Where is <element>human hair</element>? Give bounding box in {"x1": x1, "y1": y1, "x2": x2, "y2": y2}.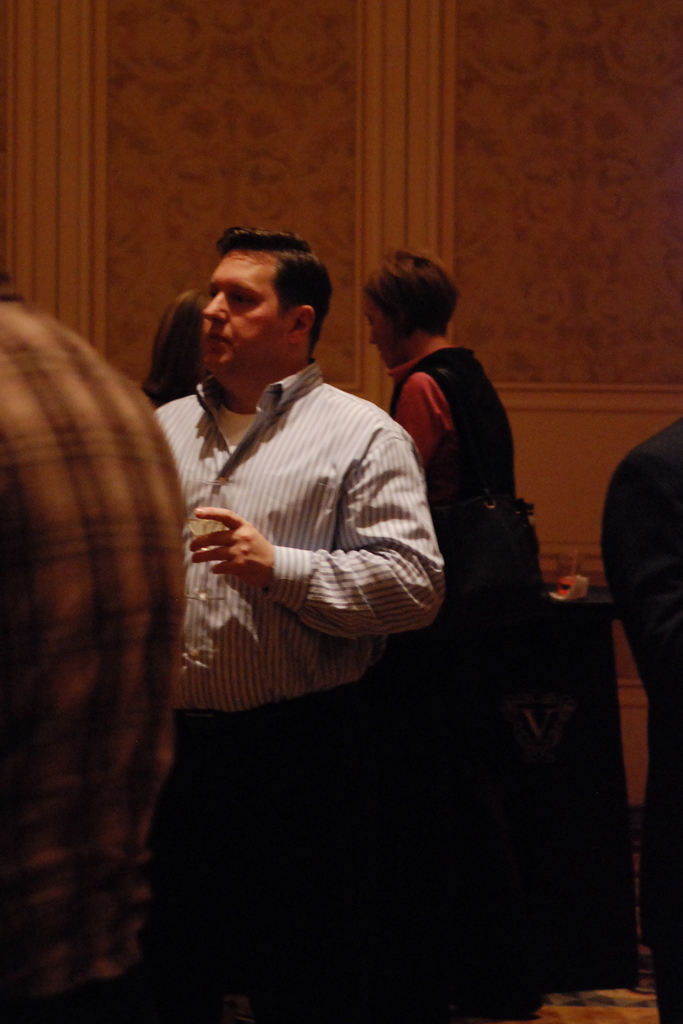
{"x1": 147, "y1": 289, "x2": 210, "y2": 399}.
